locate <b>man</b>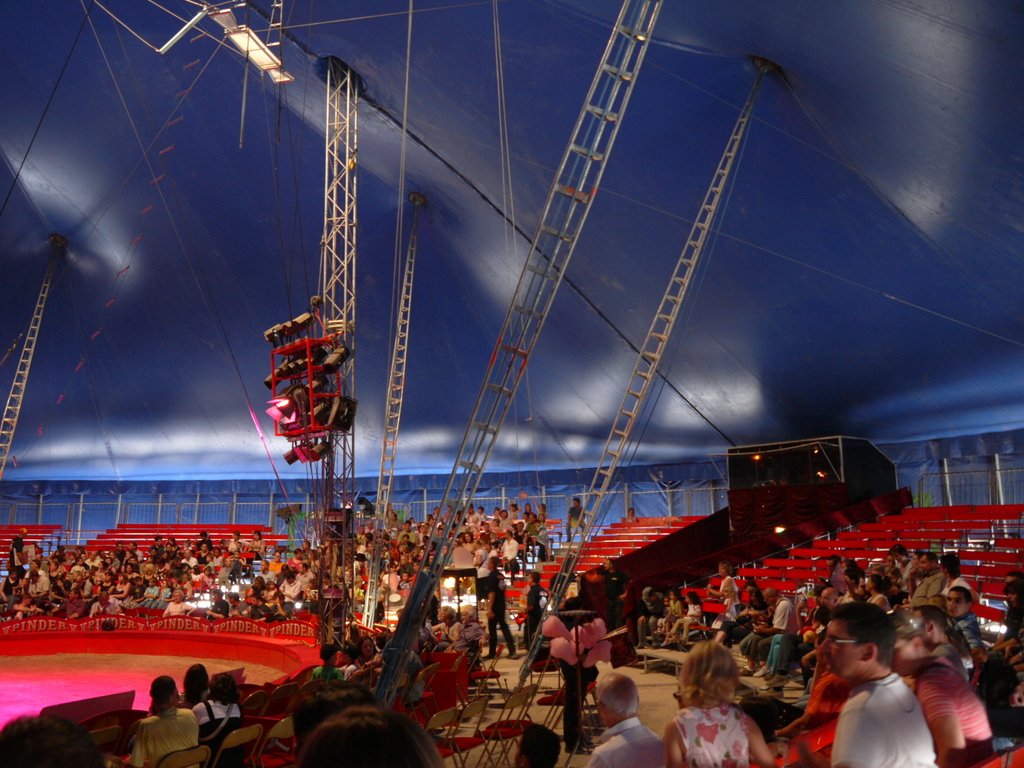
[left=563, top=497, right=588, bottom=539]
